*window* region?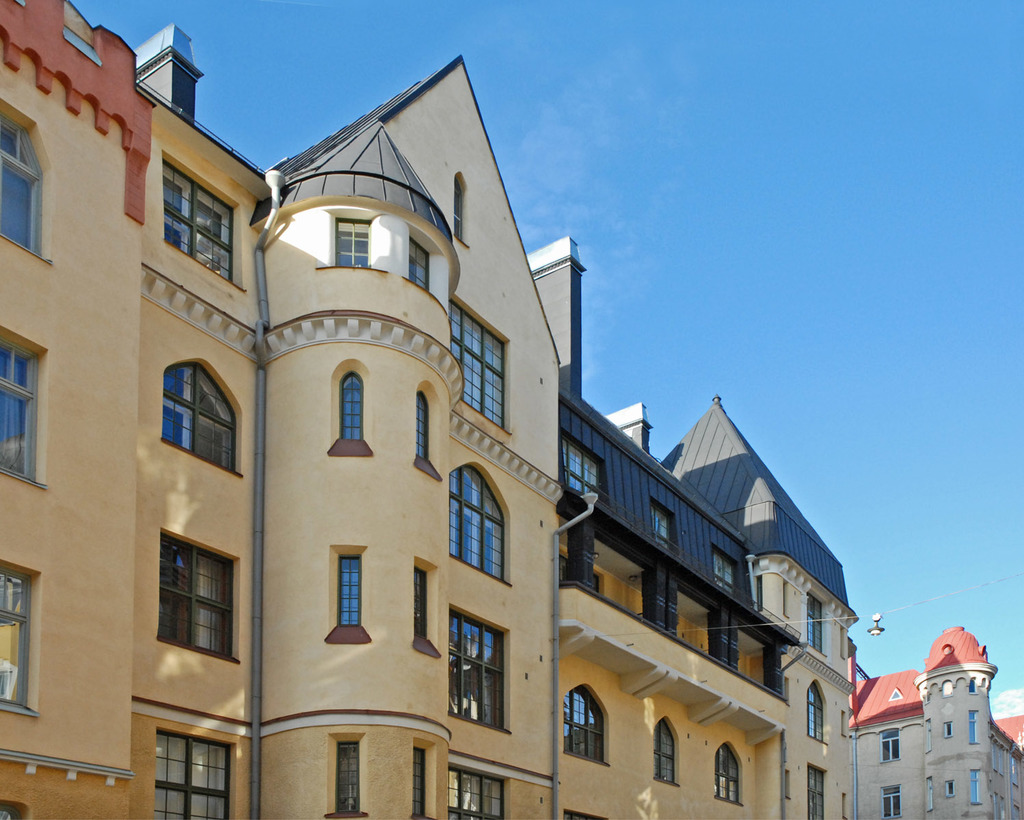
[left=0, top=114, right=55, bottom=270]
